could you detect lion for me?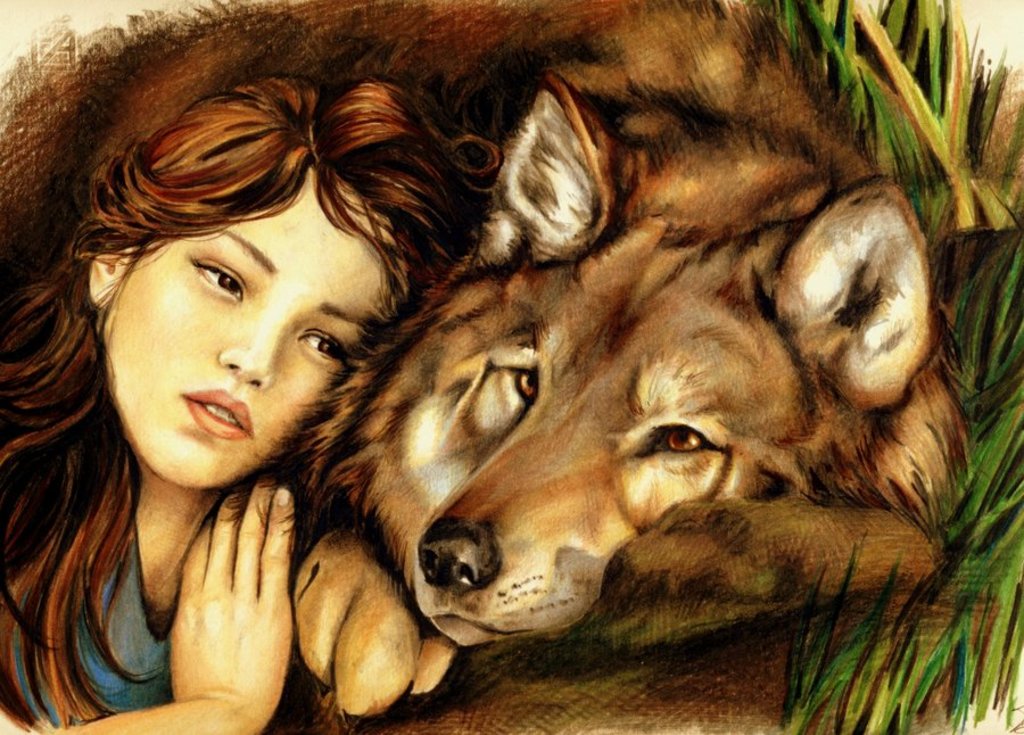
Detection result: [left=223, top=0, right=975, bottom=720].
